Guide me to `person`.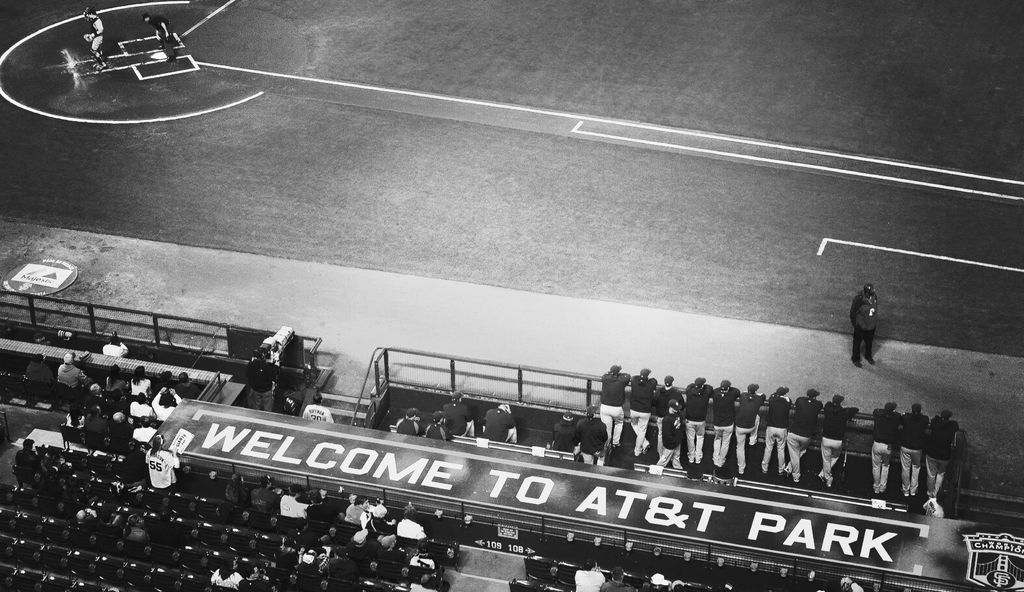
Guidance: [left=541, top=409, right=577, bottom=452].
